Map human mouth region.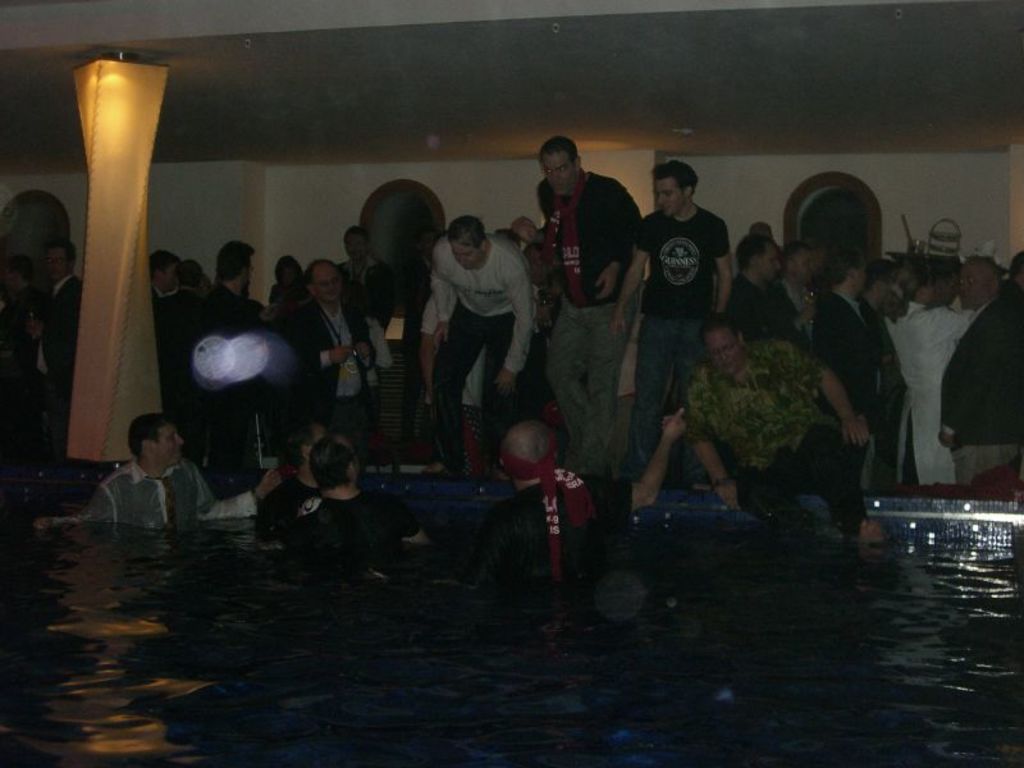
Mapped to [466,264,472,270].
